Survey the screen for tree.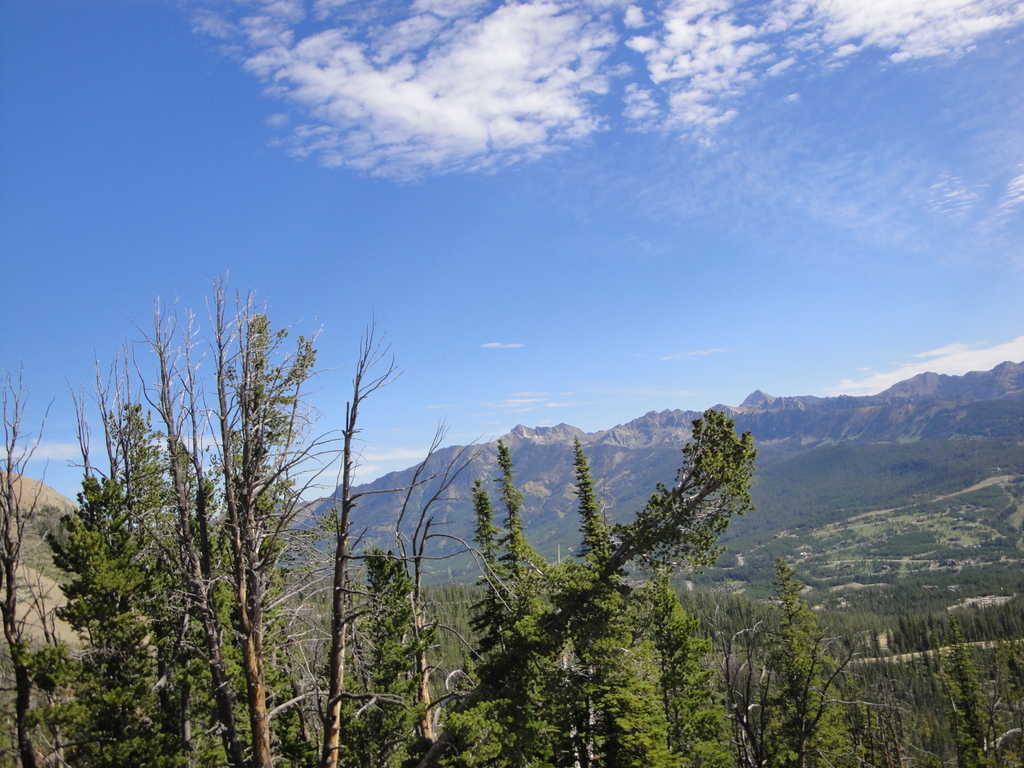
Survey found: x1=929, y1=609, x2=1018, y2=767.
